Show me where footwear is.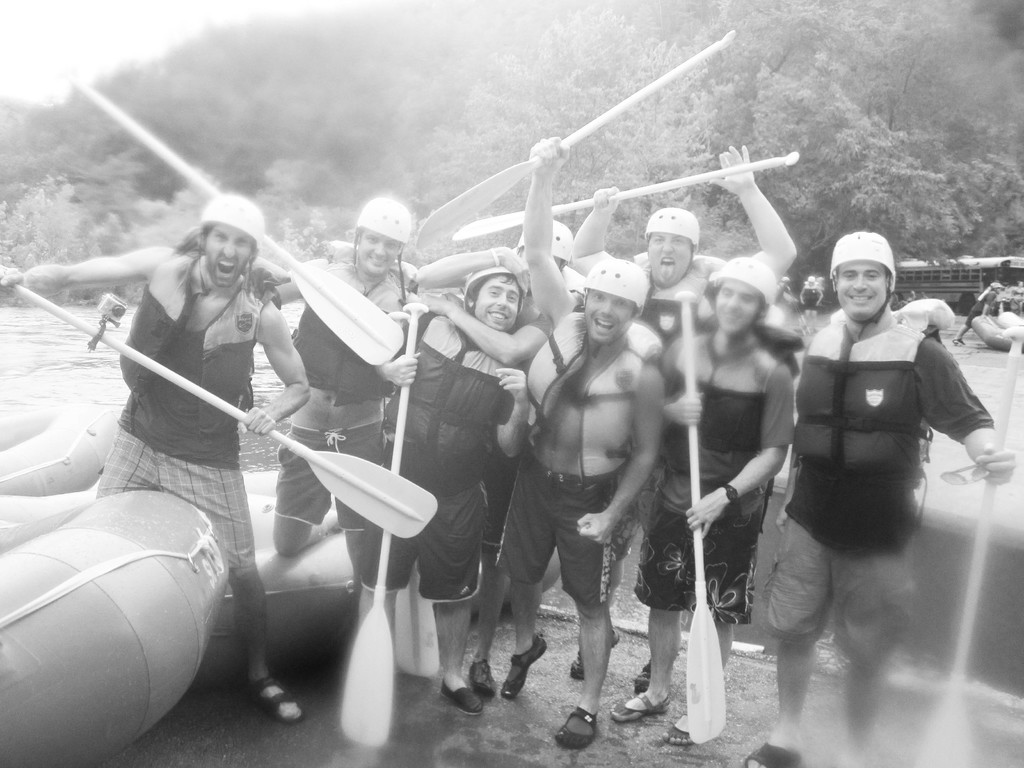
footwear is at (left=559, top=708, right=596, bottom=749).
